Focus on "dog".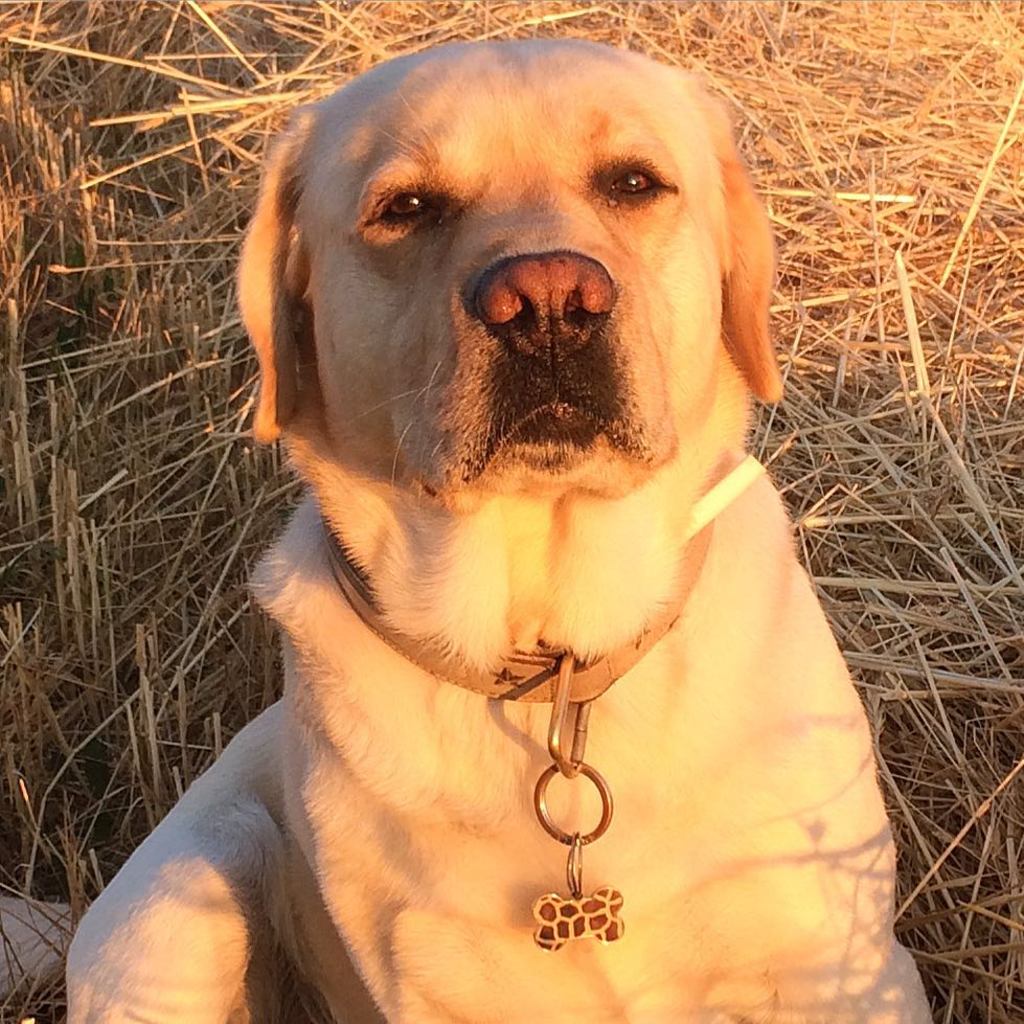
Focused at crop(58, 28, 937, 1023).
